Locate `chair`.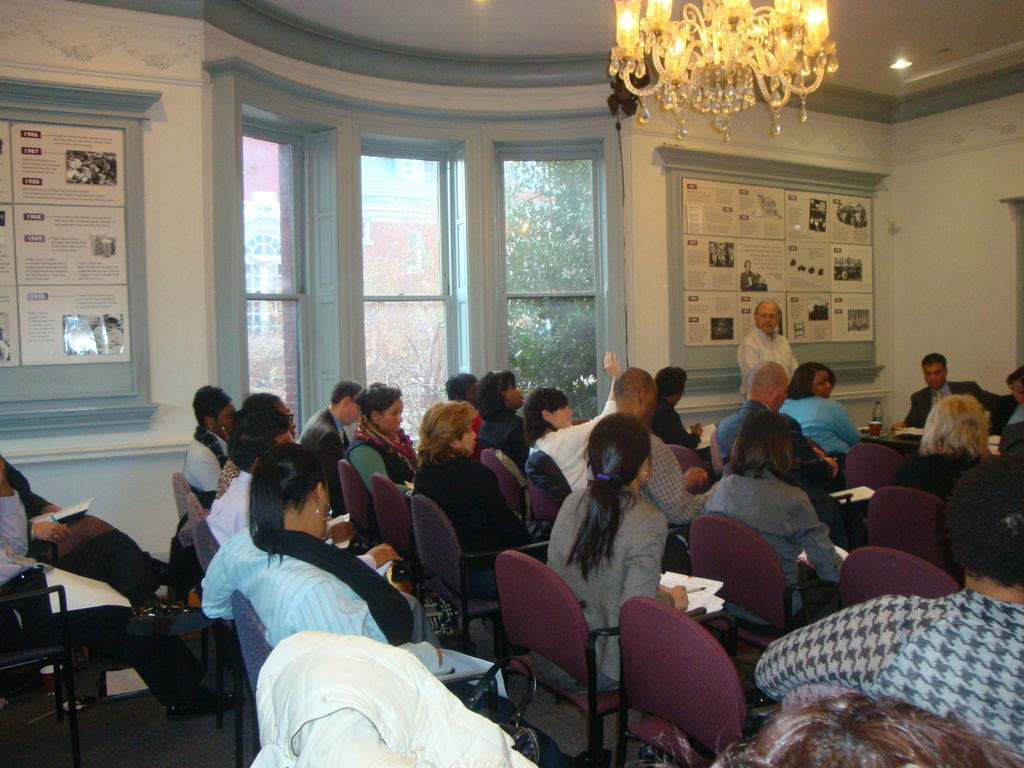
Bounding box: x1=835, y1=445, x2=904, y2=495.
